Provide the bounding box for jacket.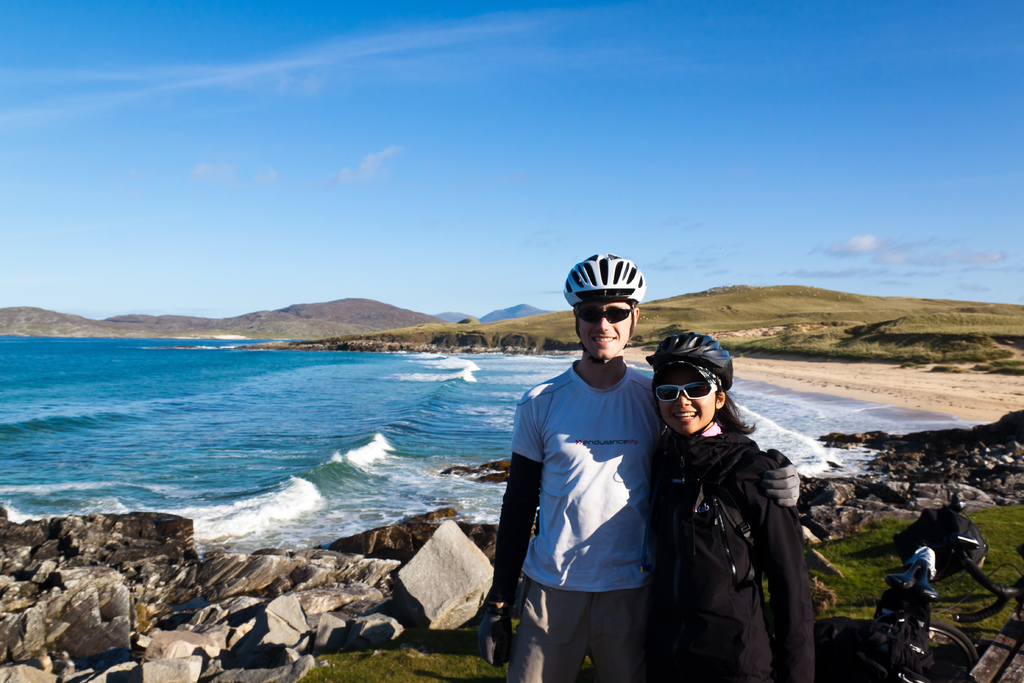
651,374,822,663.
